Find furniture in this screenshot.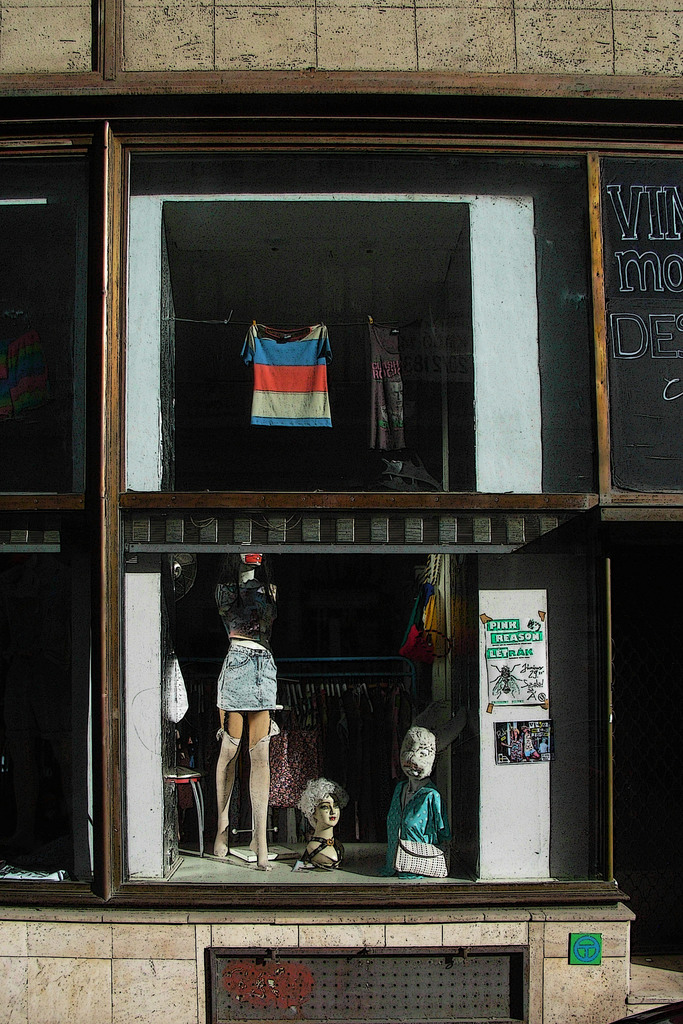
The bounding box for furniture is bbox=[154, 770, 206, 860].
